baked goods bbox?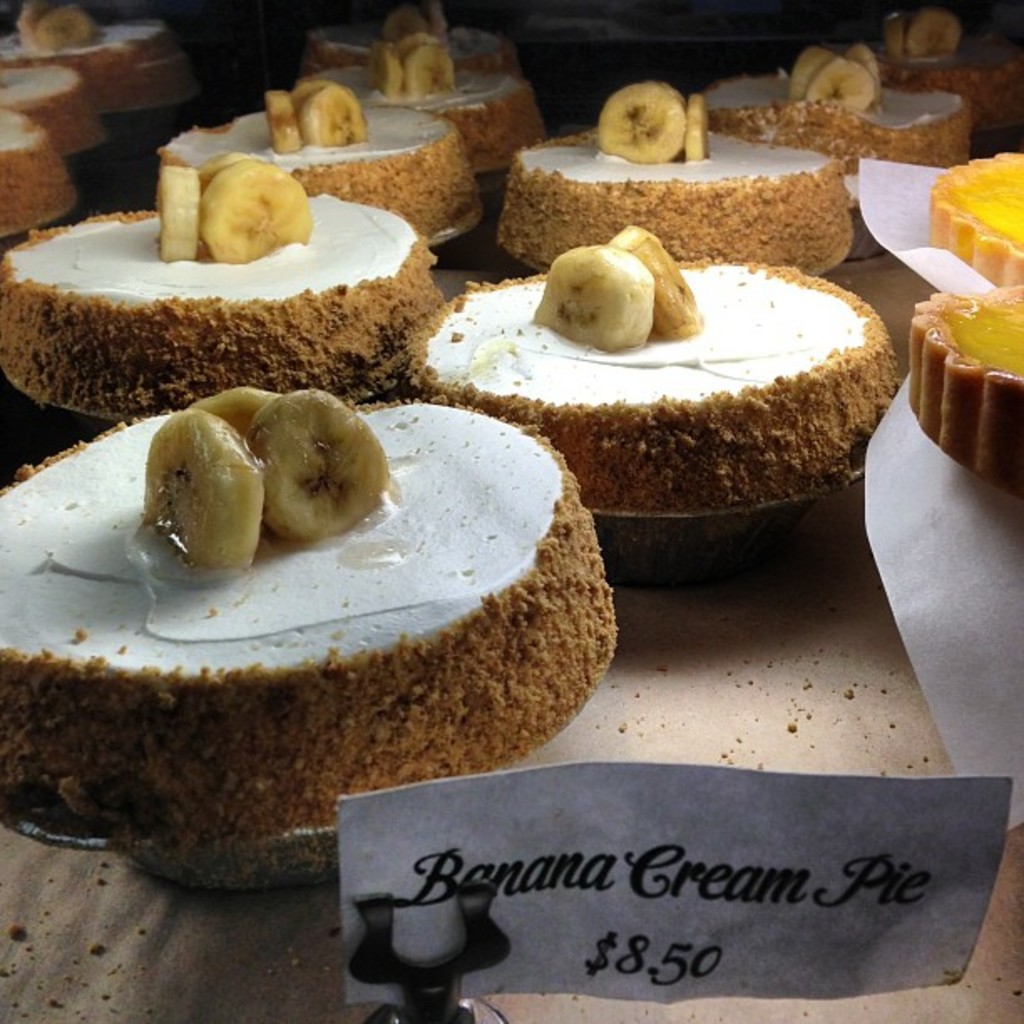
<region>929, 144, 1022, 294</region>
